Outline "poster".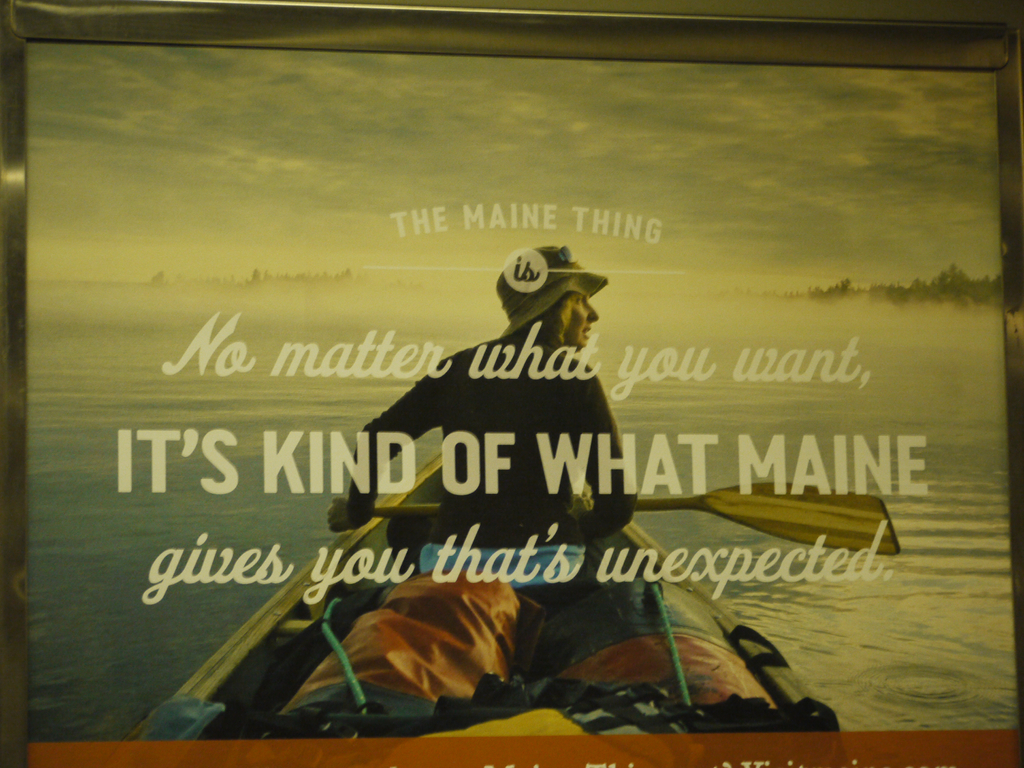
Outline: (27,43,1018,744).
